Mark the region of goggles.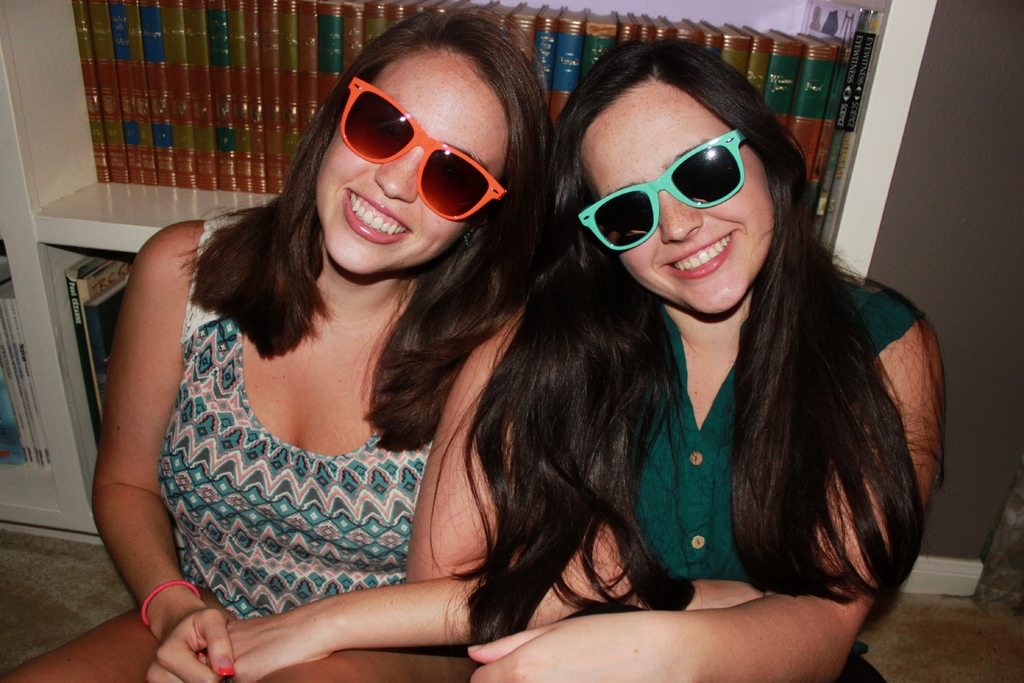
Region: BBox(337, 79, 531, 204).
